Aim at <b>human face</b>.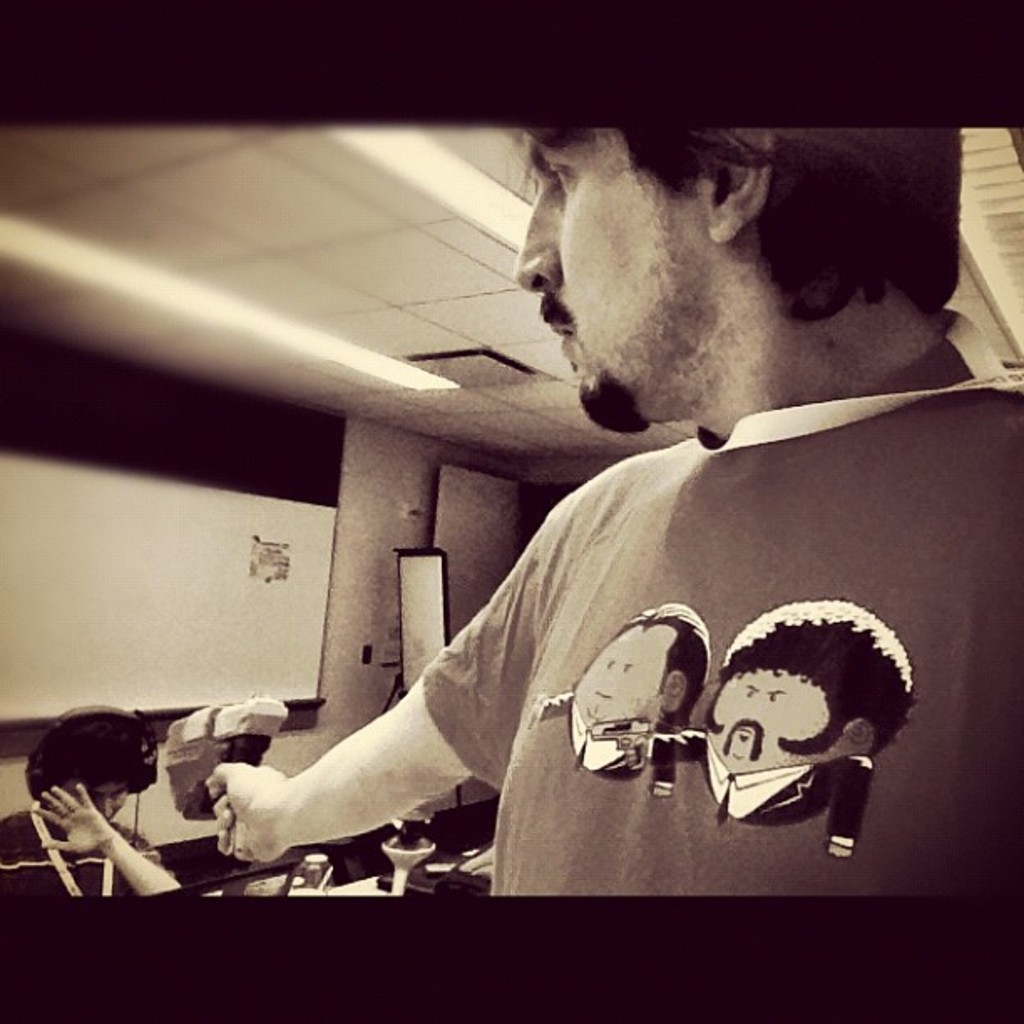
Aimed at bbox(515, 127, 716, 437).
